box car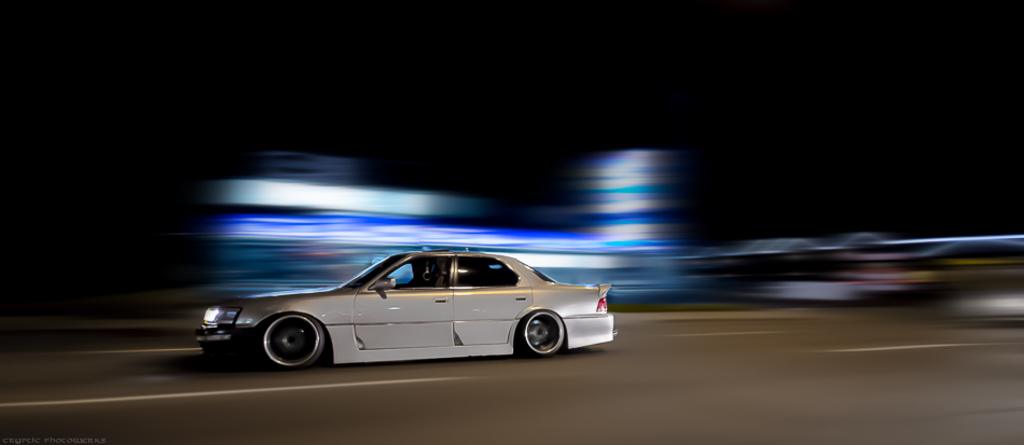
l=191, t=241, r=620, b=367
